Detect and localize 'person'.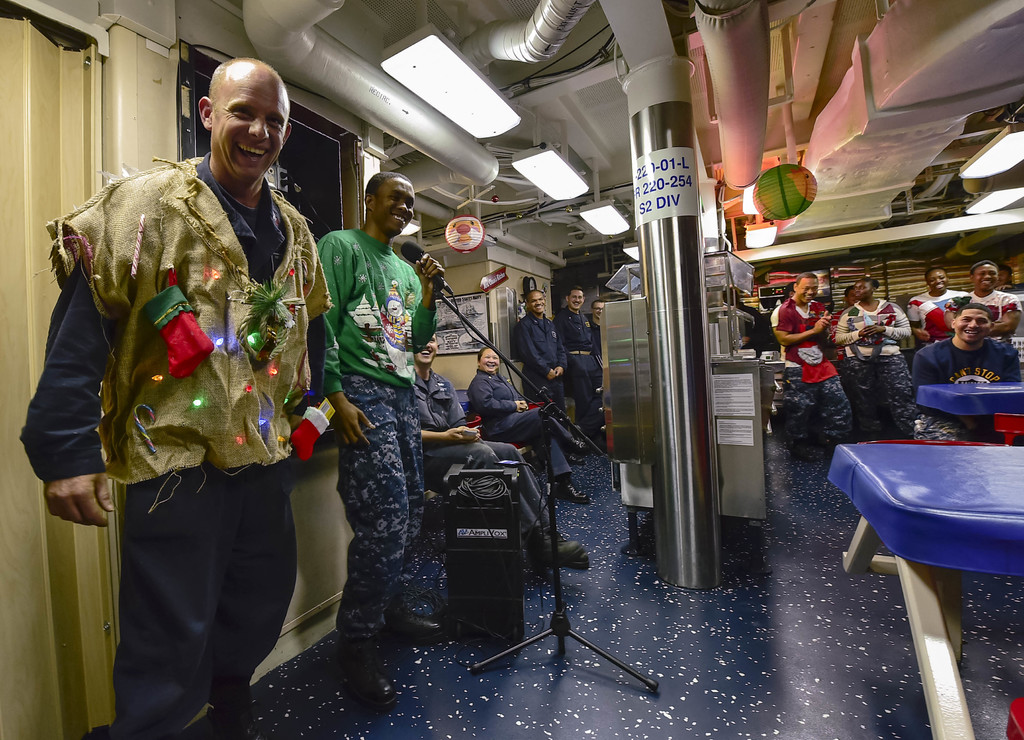
Localized at <box>413,329,590,564</box>.
